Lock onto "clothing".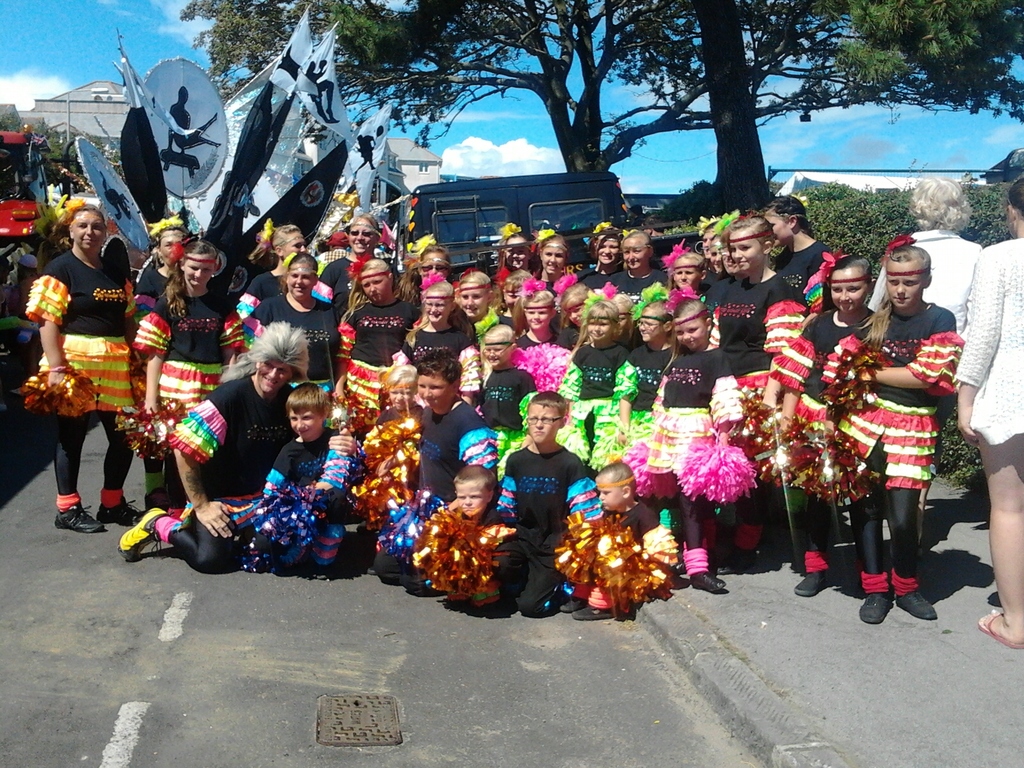
Locked: locate(557, 340, 639, 470).
